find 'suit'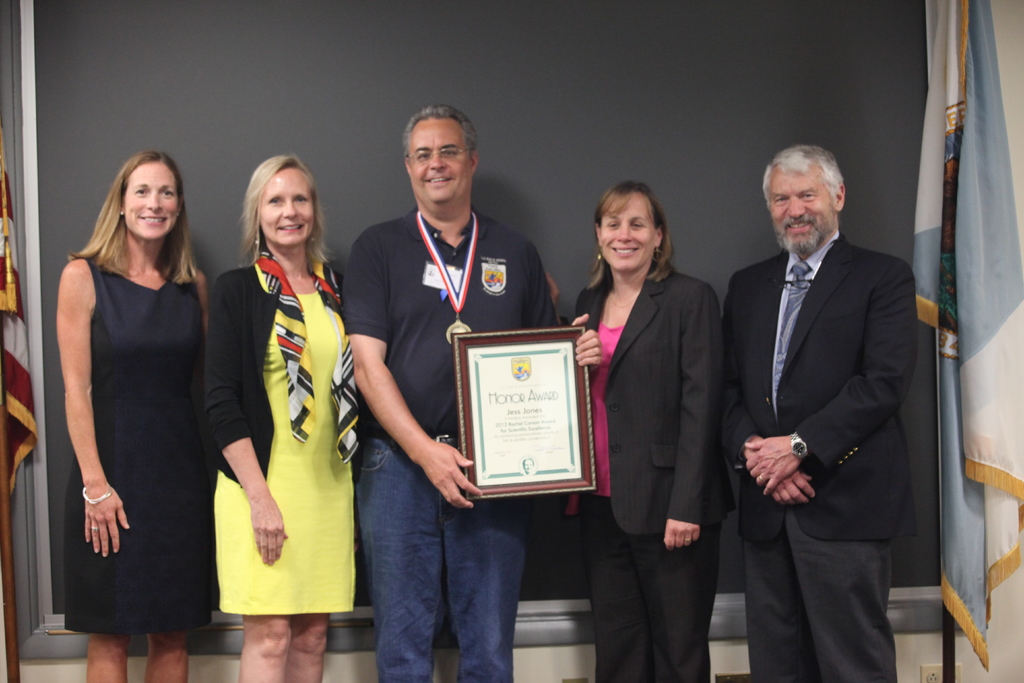
Rect(565, 253, 721, 682)
